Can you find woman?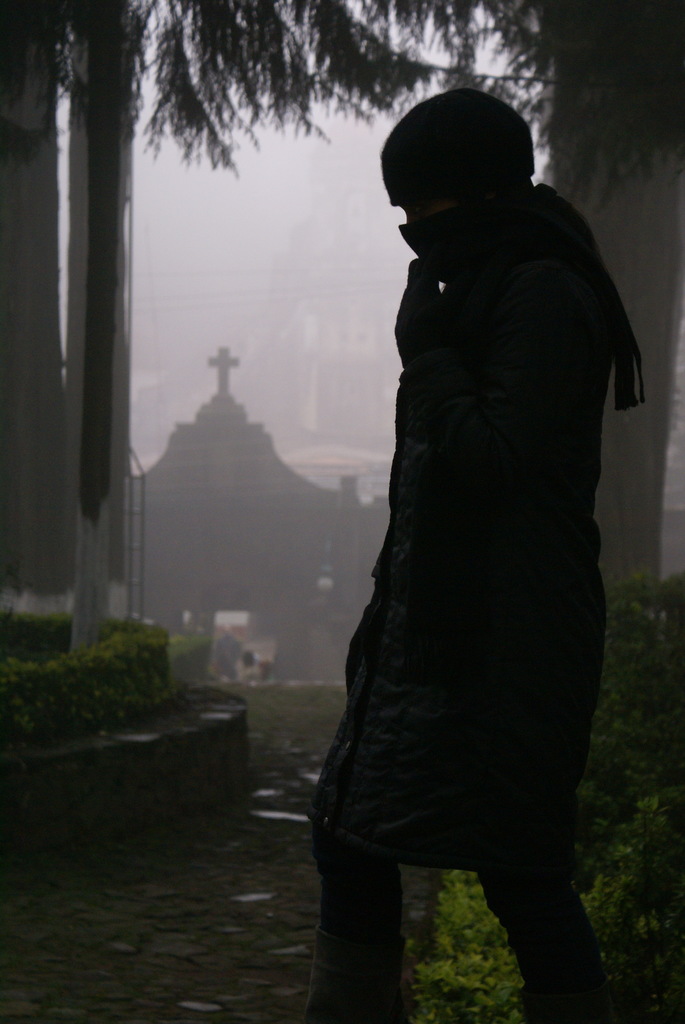
Yes, bounding box: (x1=309, y1=89, x2=646, y2=1023).
